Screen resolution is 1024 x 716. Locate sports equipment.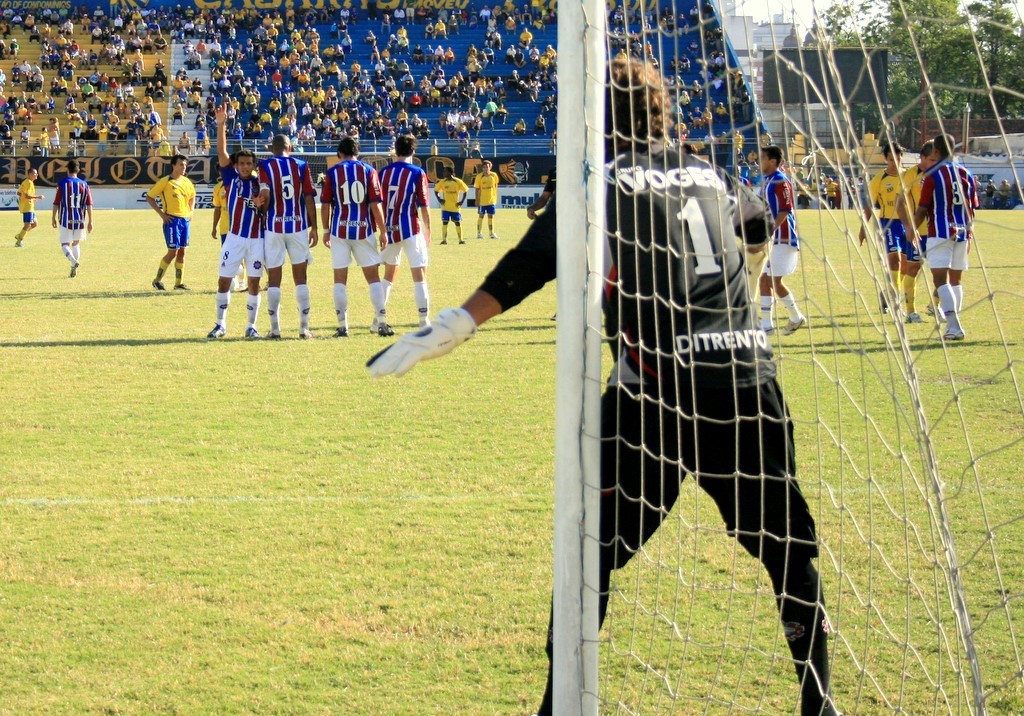
x1=924 y1=303 x2=946 y2=323.
